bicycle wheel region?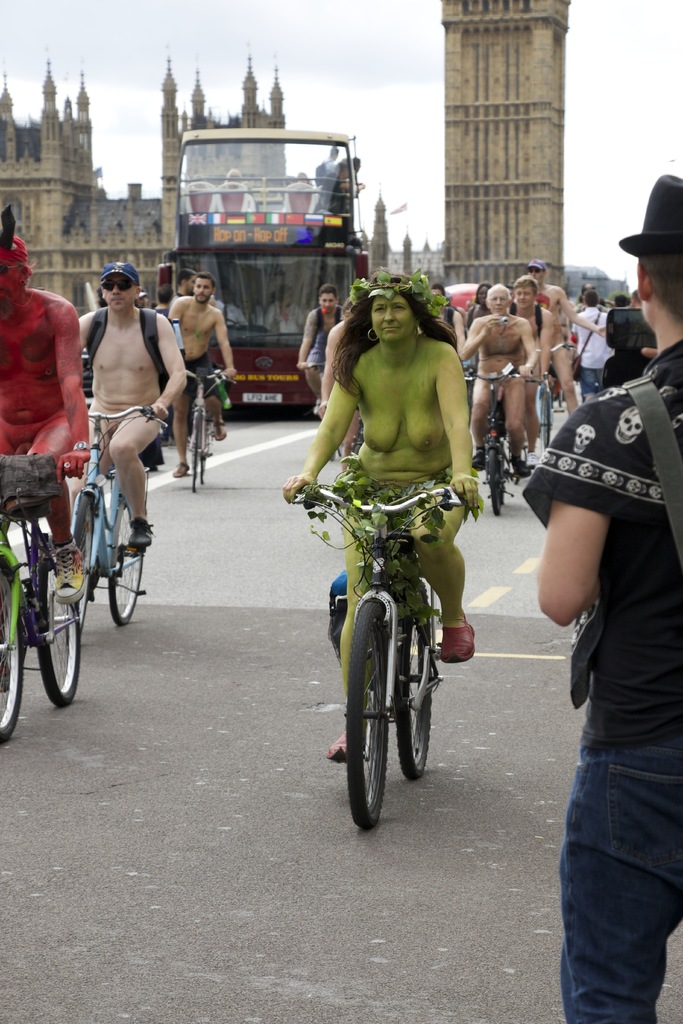
region(341, 595, 391, 831)
